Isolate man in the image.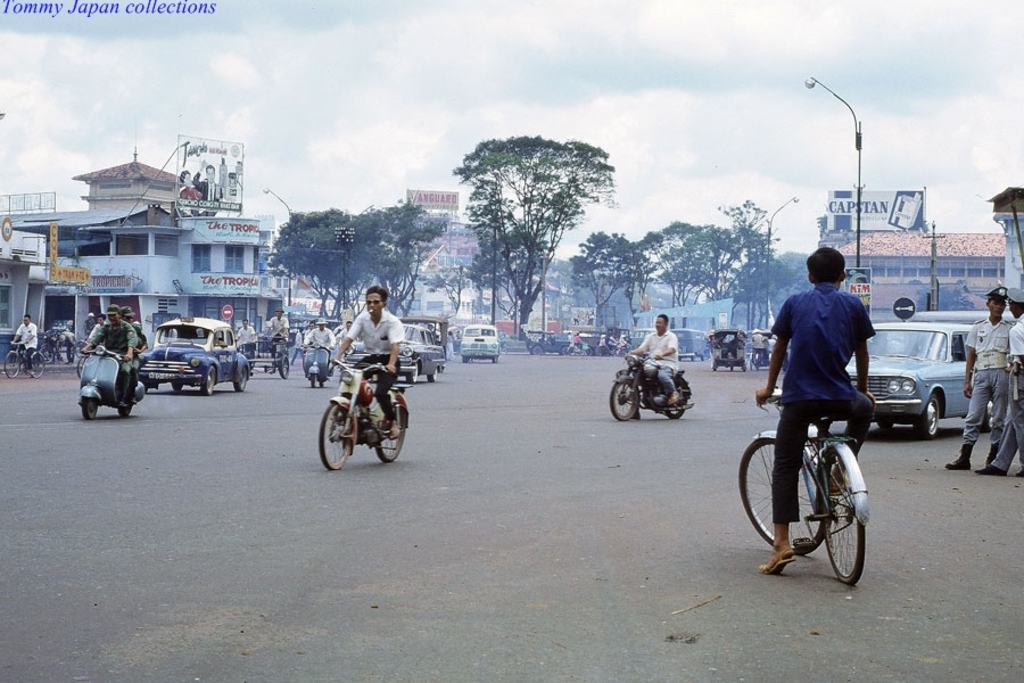
Isolated region: [123, 312, 148, 410].
